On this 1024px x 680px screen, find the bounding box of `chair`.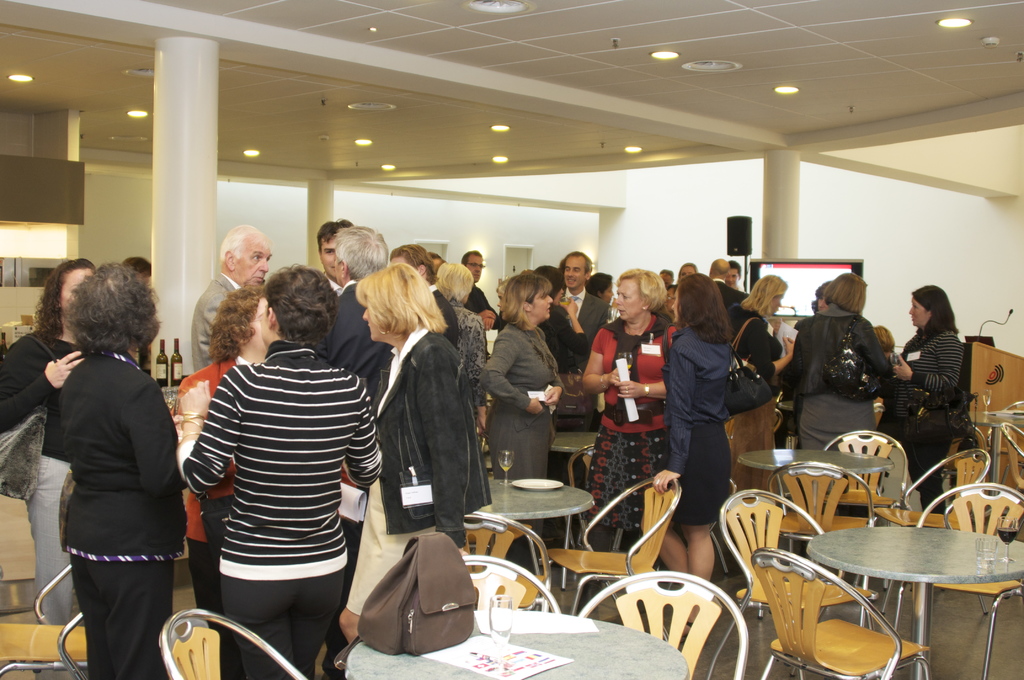
Bounding box: 750/463/881/613.
